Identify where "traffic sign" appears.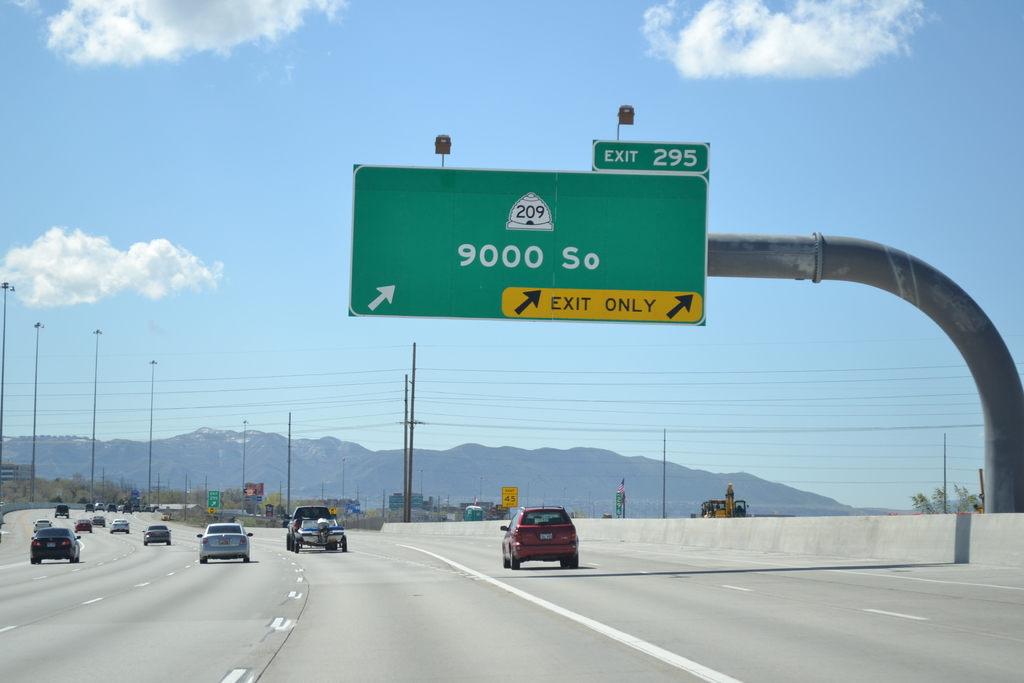
Appears at (204, 486, 219, 513).
